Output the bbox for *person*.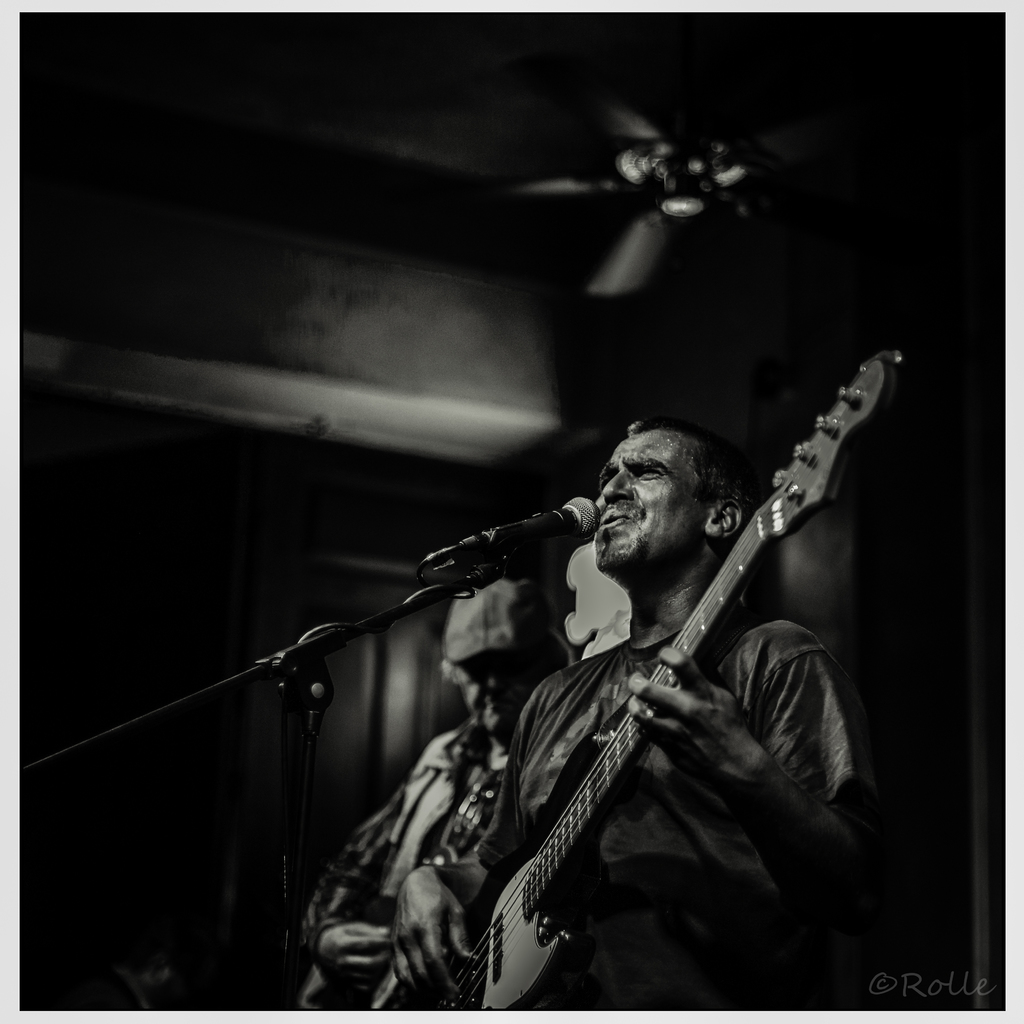
Rect(312, 583, 585, 1022).
